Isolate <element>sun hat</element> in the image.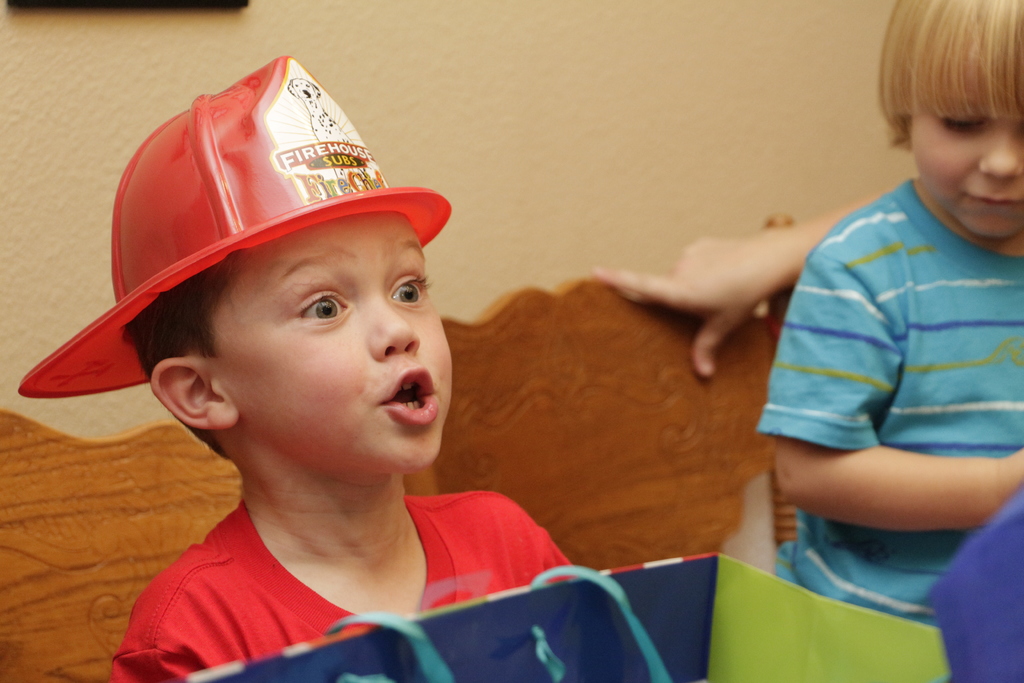
Isolated region: region(15, 50, 460, 397).
